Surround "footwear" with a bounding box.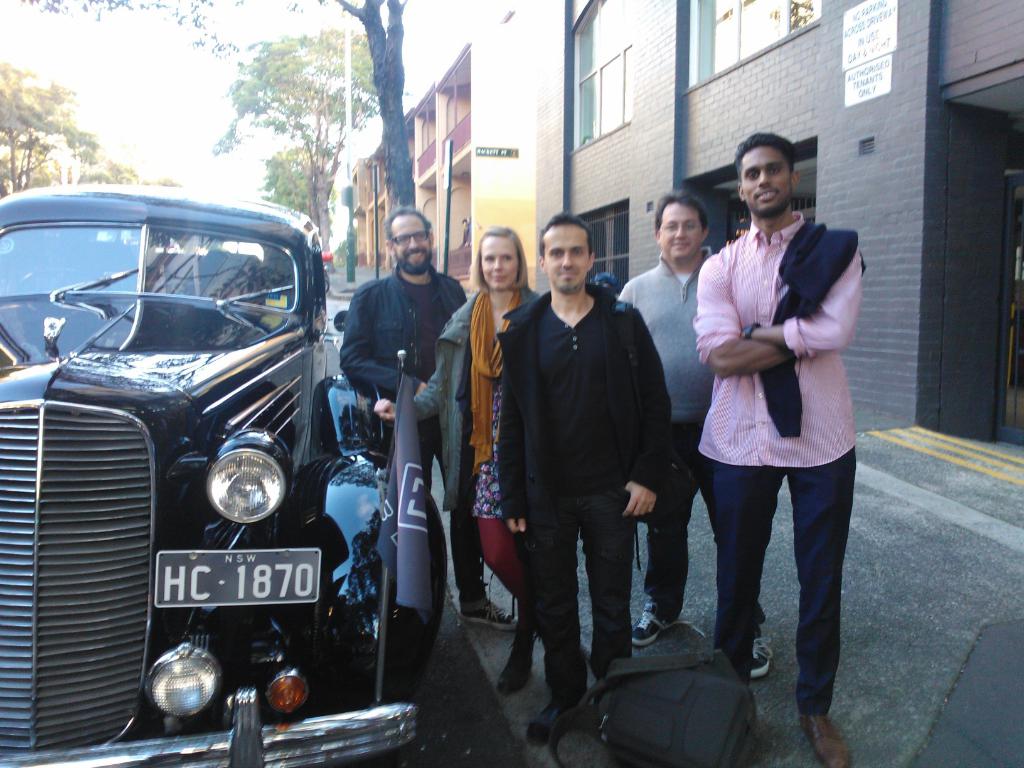
bbox(529, 698, 575, 749).
